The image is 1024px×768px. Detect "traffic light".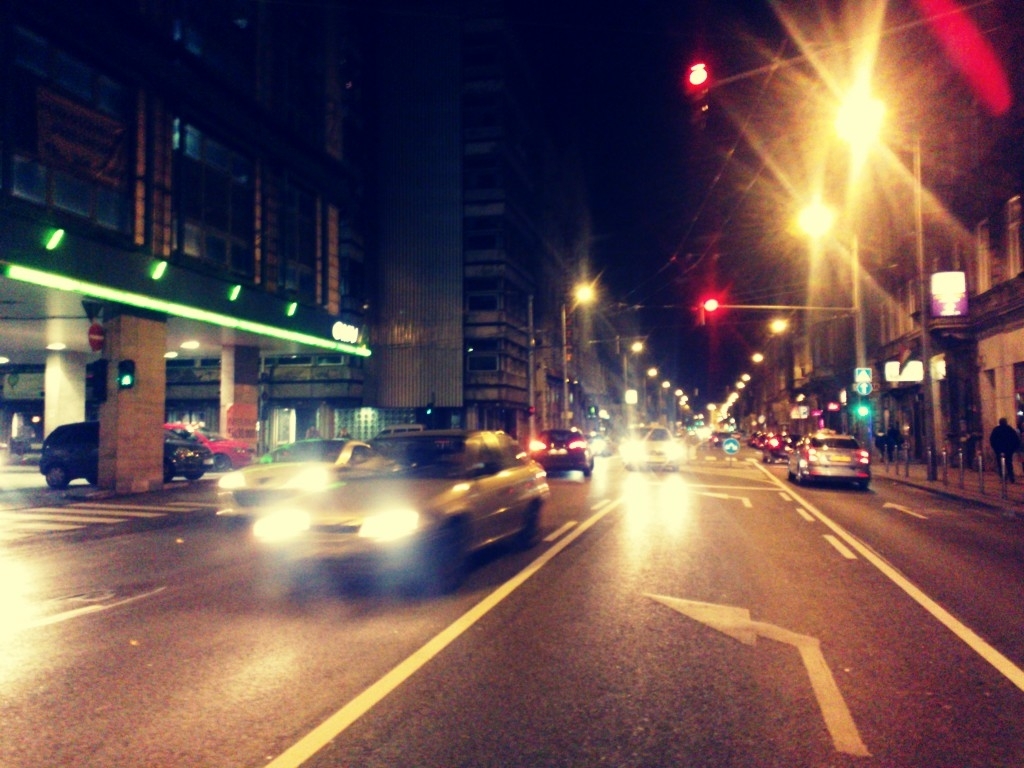
Detection: rect(687, 62, 709, 86).
